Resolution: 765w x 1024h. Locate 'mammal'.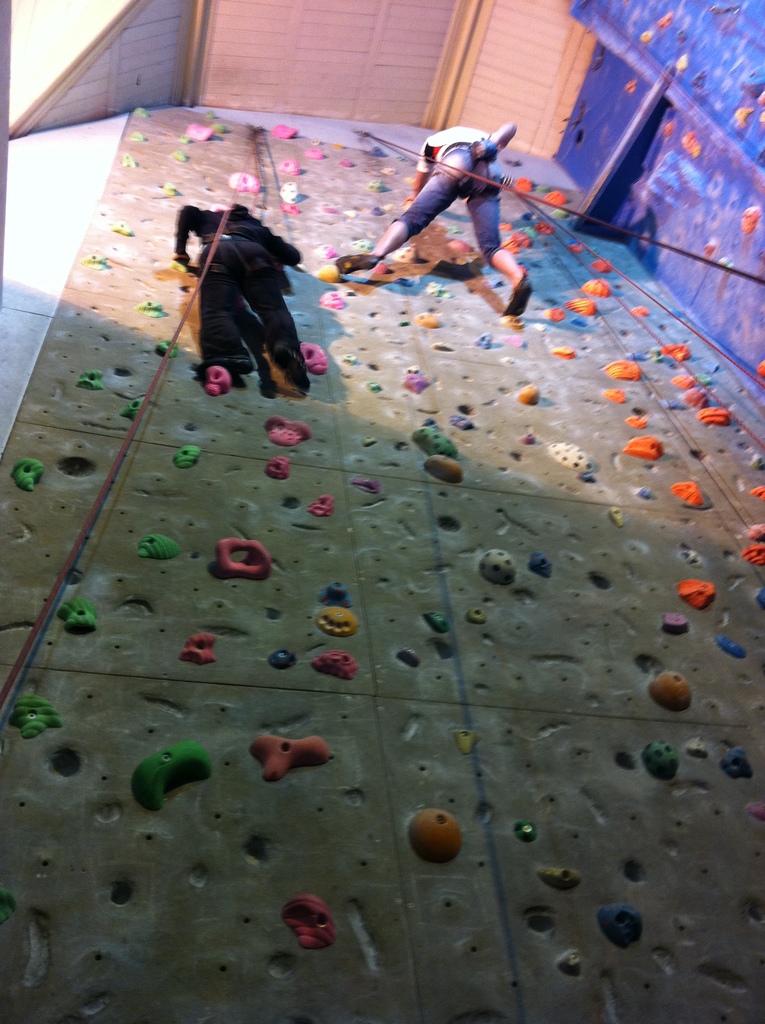
181,188,318,412.
